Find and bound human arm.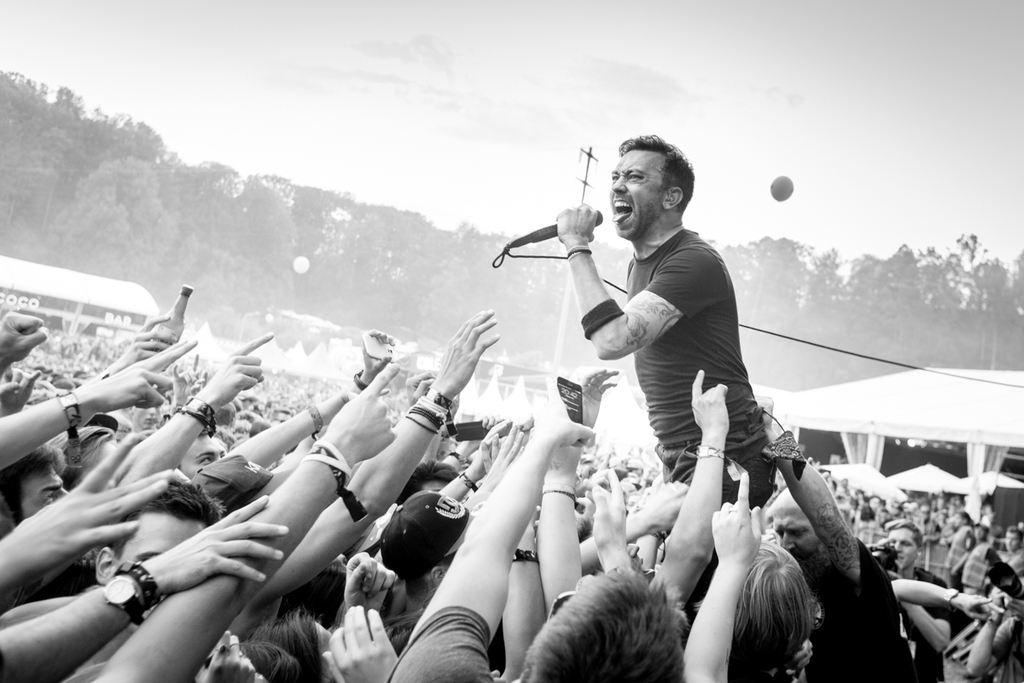
Bound: pyautogui.locateOnScreen(887, 577, 1007, 662).
